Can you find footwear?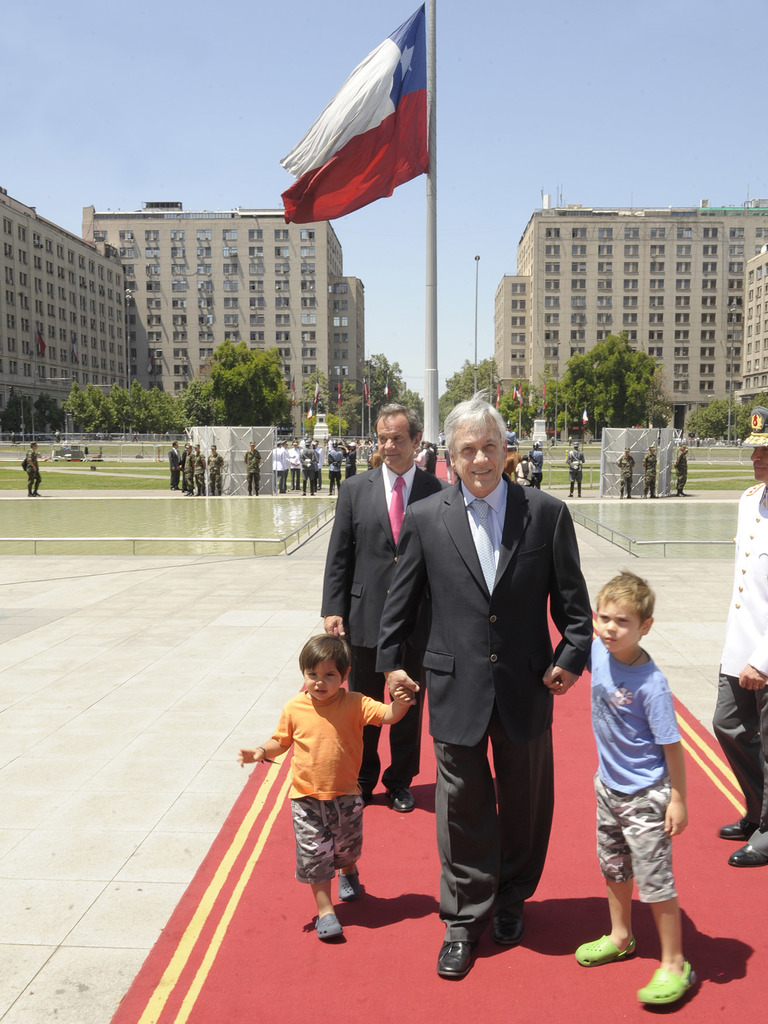
Yes, bounding box: locate(570, 932, 639, 966).
